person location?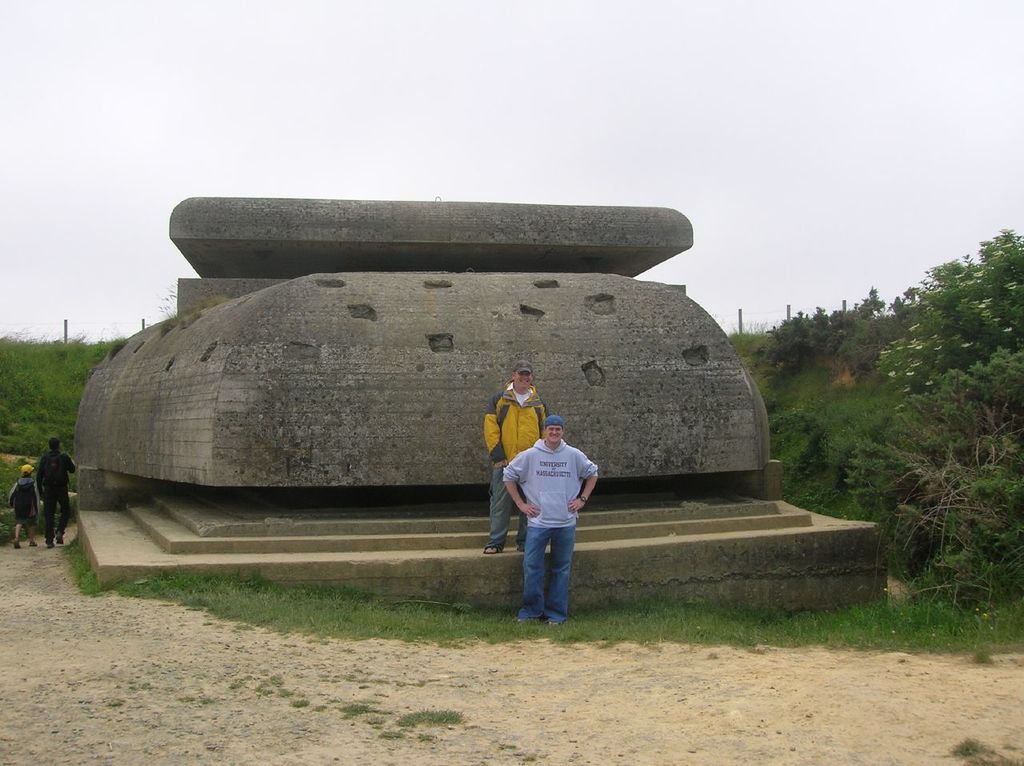
<region>33, 426, 73, 537</region>
